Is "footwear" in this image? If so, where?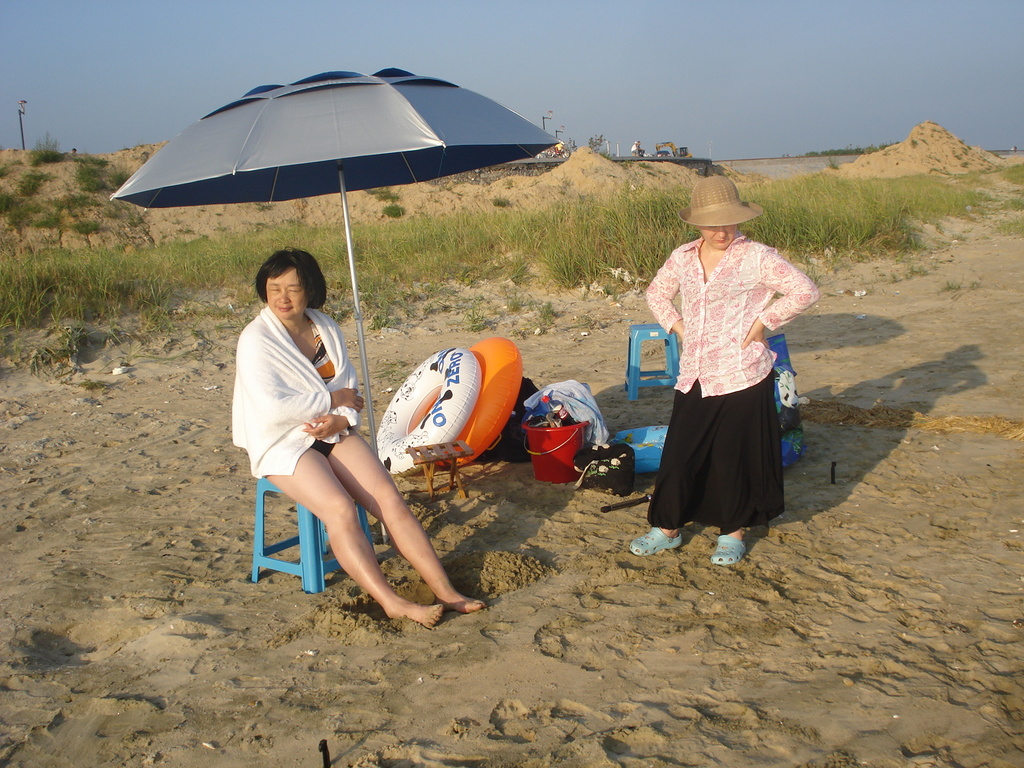
Yes, at 710:534:747:563.
